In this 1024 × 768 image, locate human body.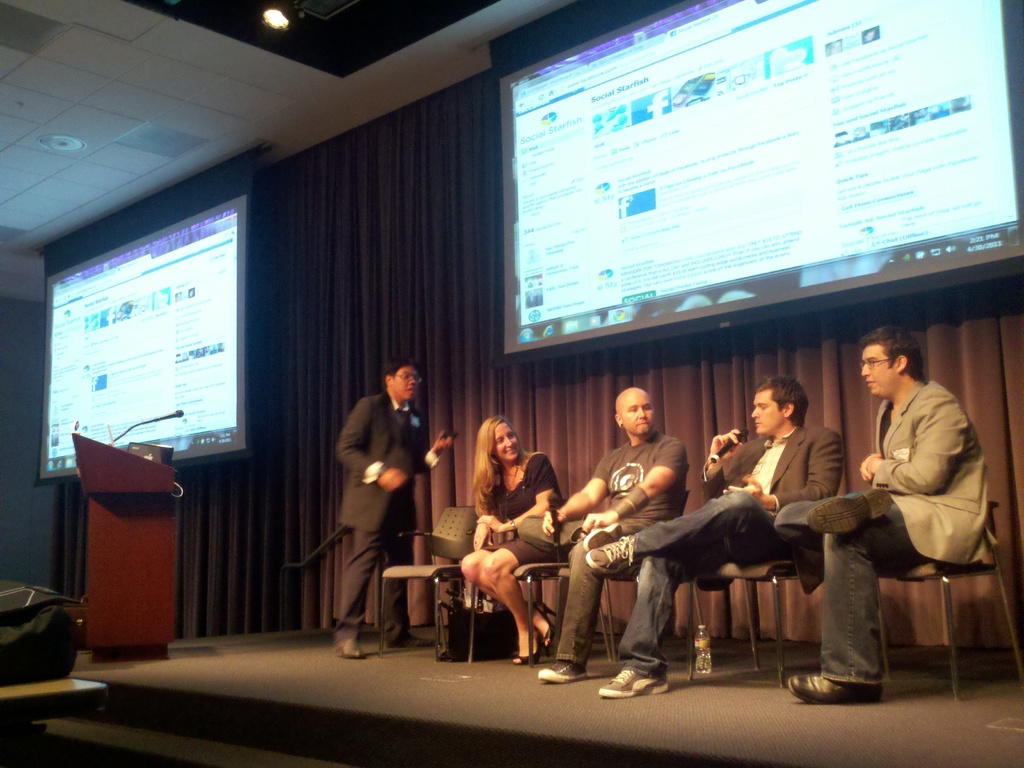
Bounding box: Rect(784, 379, 994, 704).
